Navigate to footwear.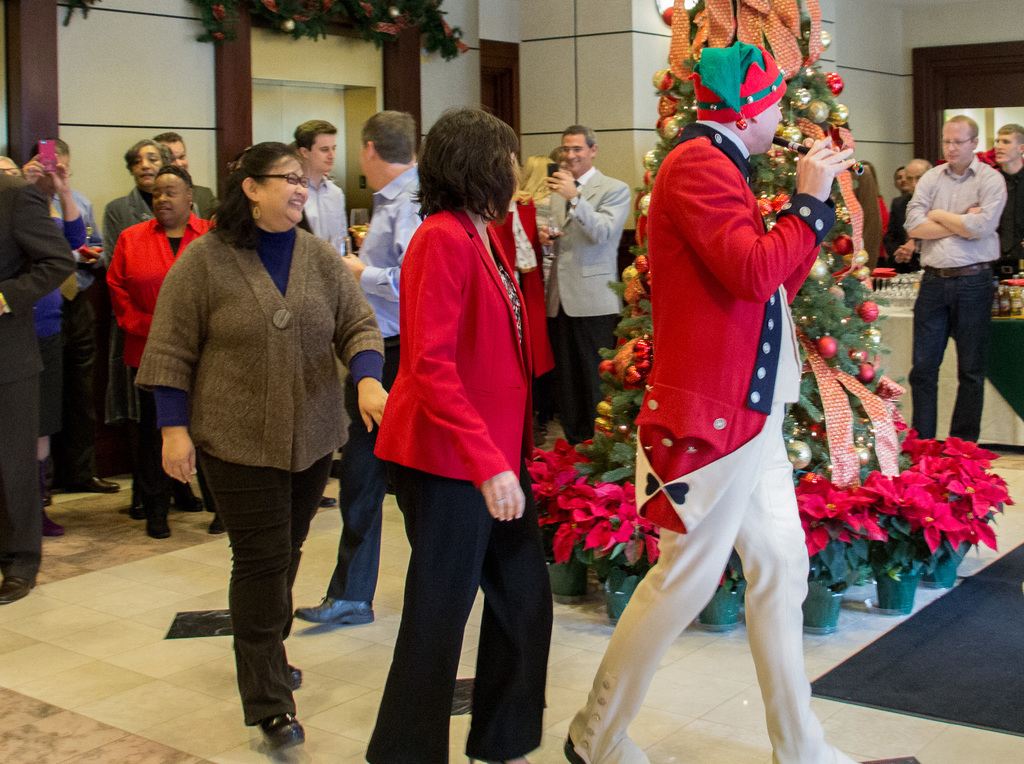
Navigation target: select_region(256, 714, 302, 750).
